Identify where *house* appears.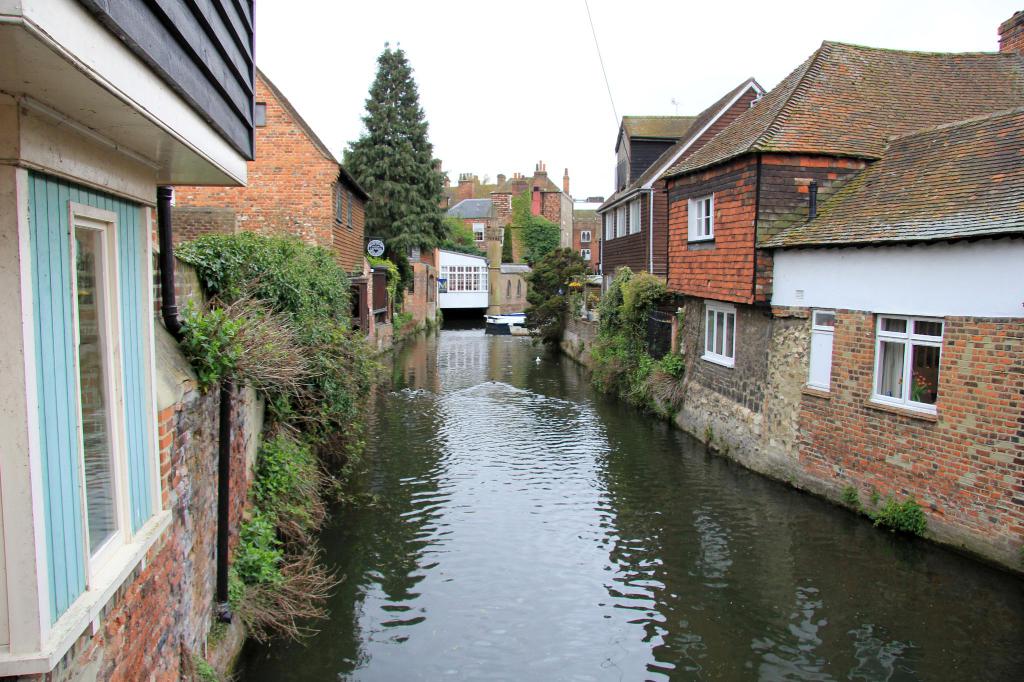
Appears at 0, 0, 254, 681.
